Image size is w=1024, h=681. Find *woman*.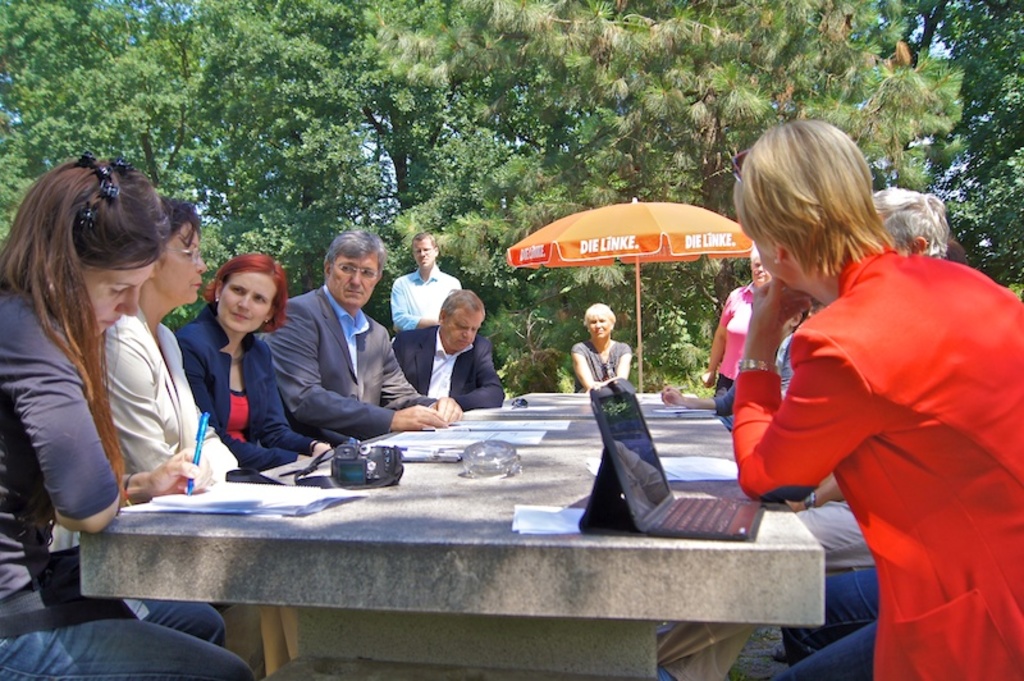
box(698, 244, 782, 407).
